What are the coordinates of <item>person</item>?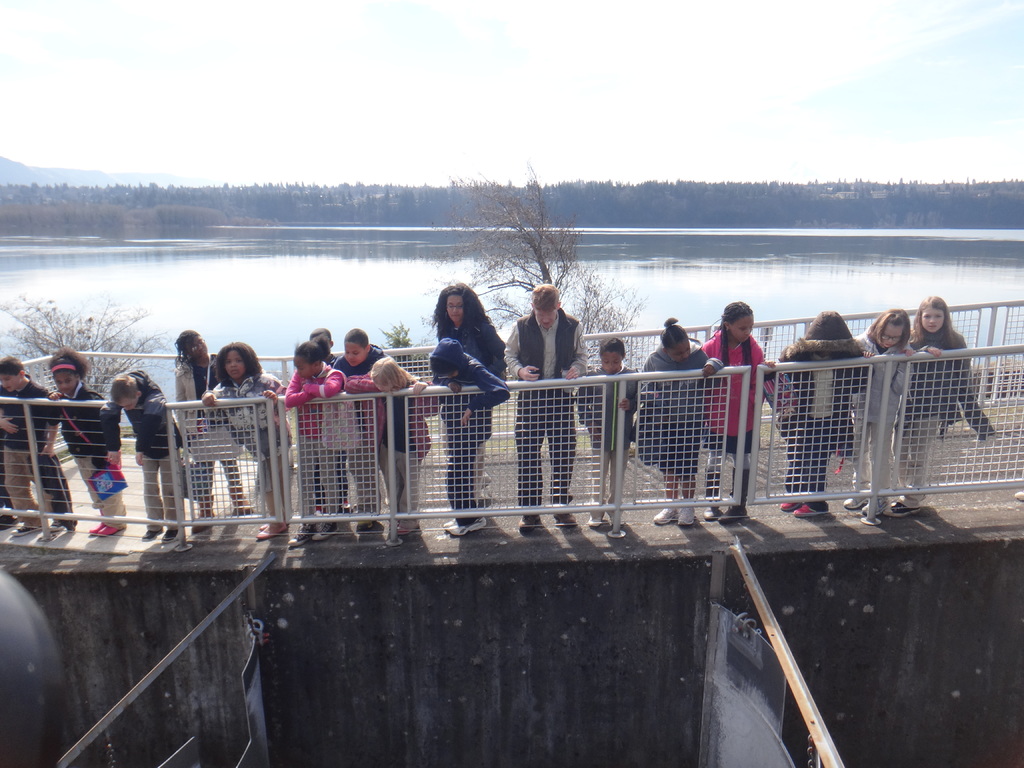
433, 335, 512, 538.
